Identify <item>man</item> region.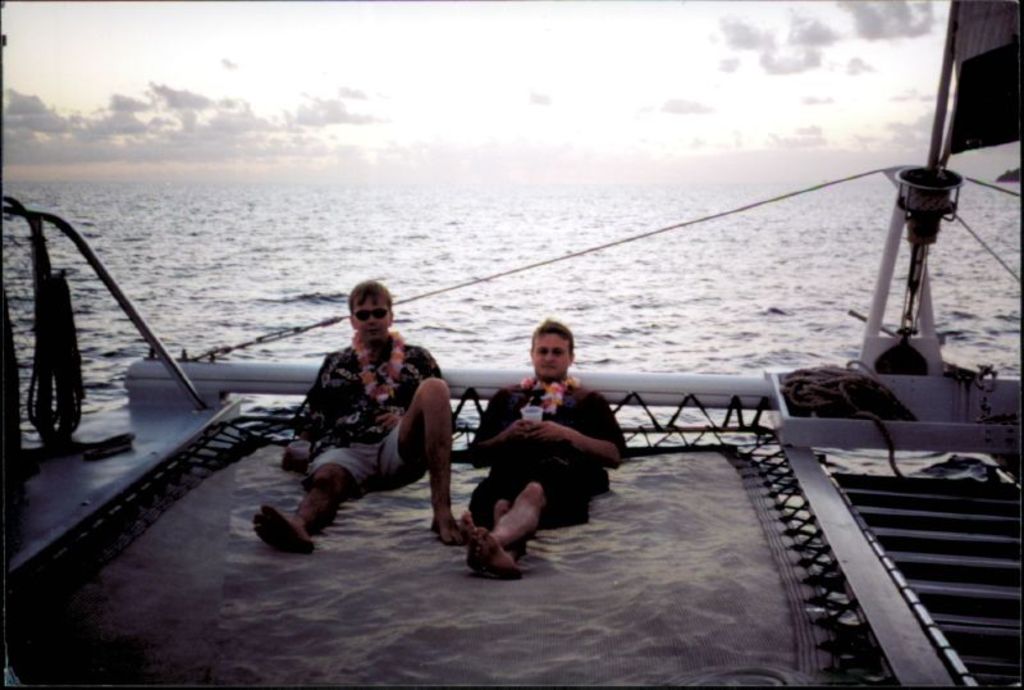
Region: detection(257, 283, 462, 567).
